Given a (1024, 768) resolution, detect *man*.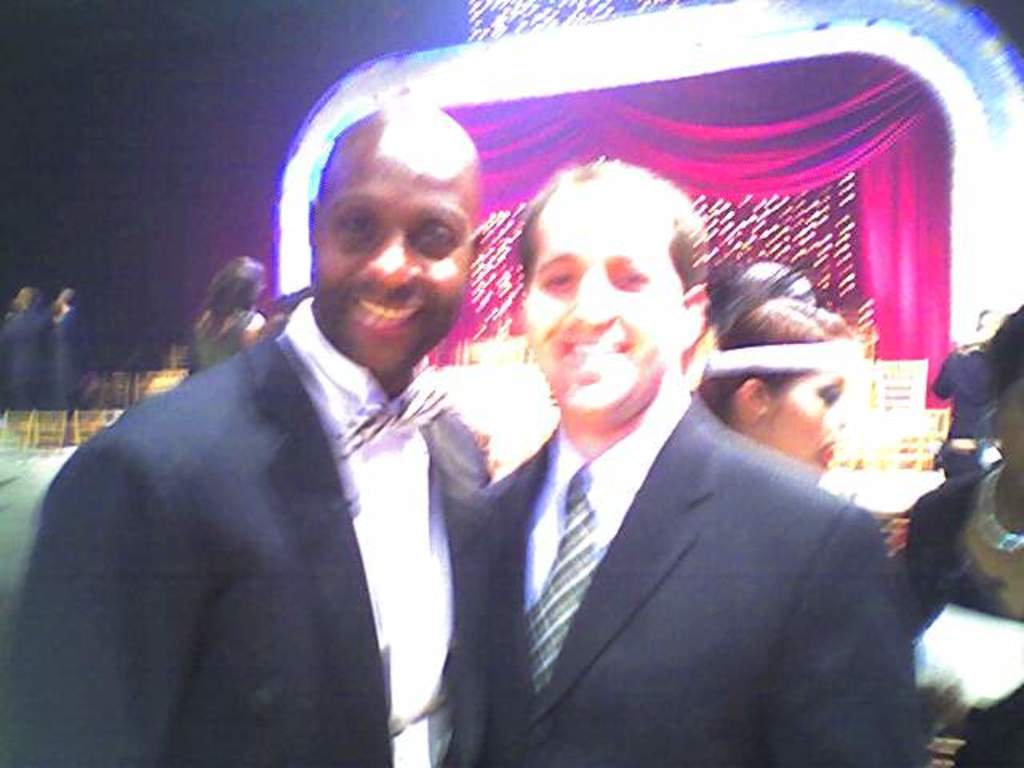
{"x1": 54, "y1": 286, "x2": 93, "y2": 410}.
